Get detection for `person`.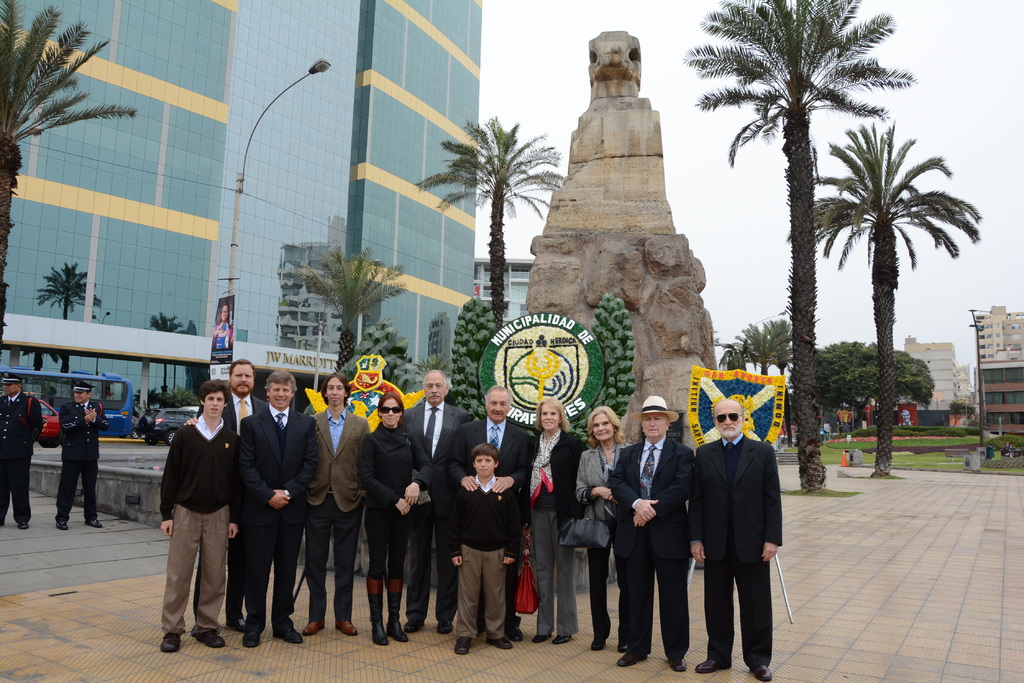
Detection: 183 357 266 631.
